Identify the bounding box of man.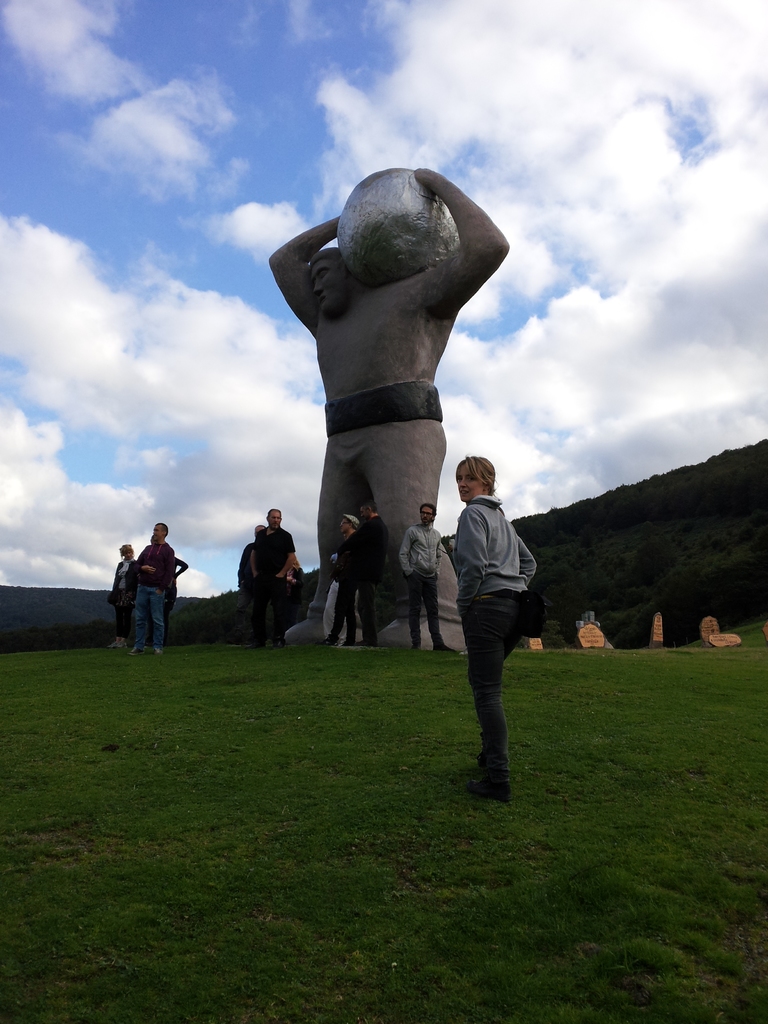
[396,497,457,652].
